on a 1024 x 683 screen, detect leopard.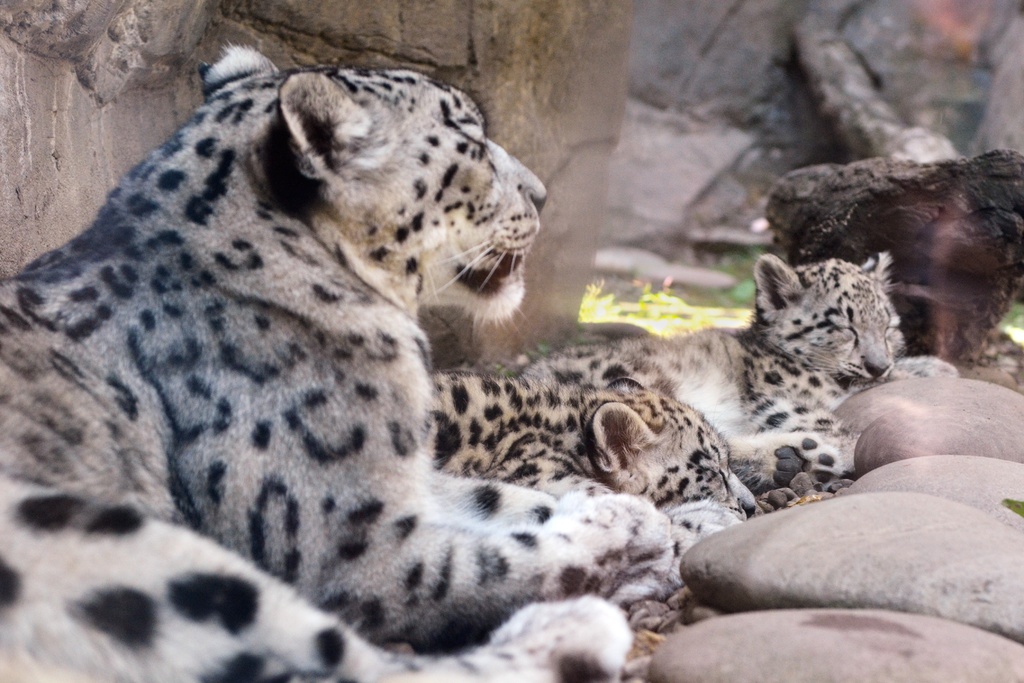
(0, 44, 744, 682).
